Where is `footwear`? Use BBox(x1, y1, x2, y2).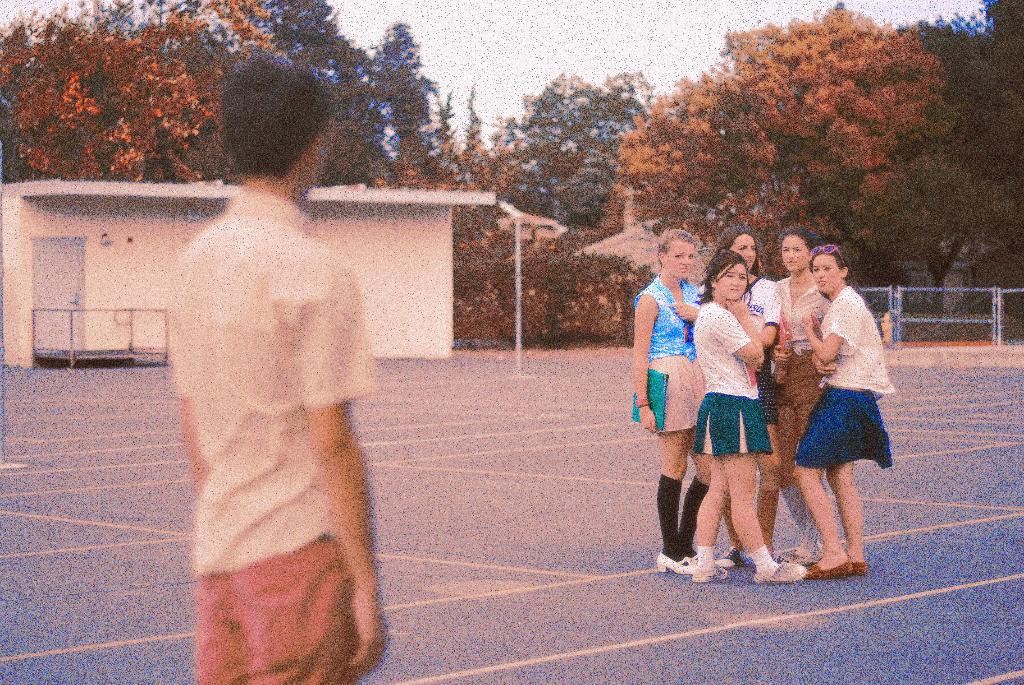
BBox(753, 555, 805, 582).
